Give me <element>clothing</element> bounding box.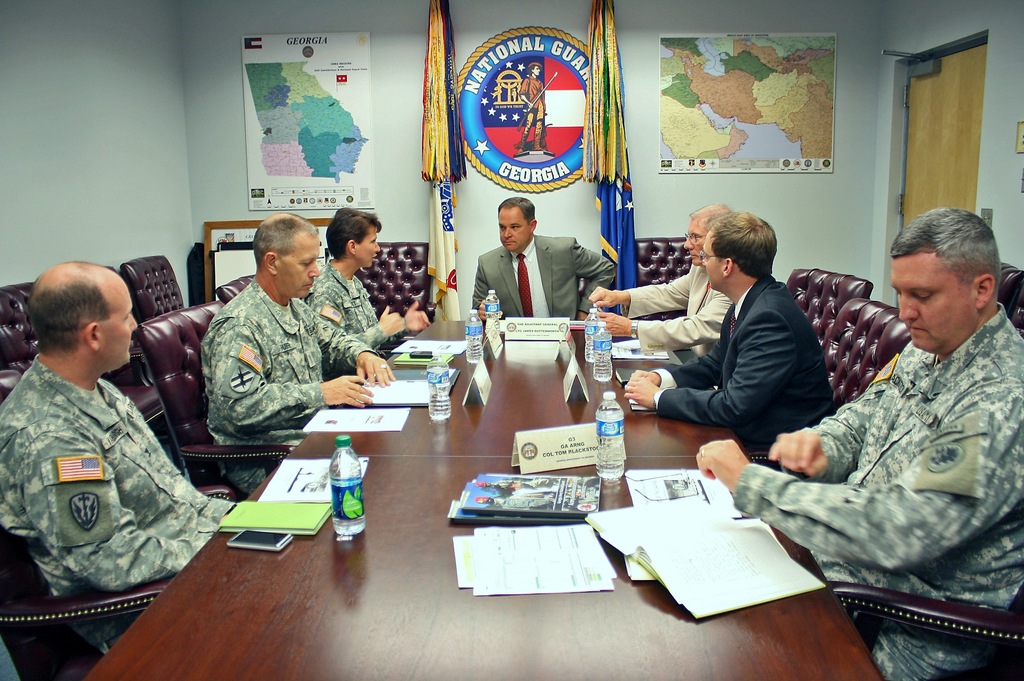
<region>732, 308, 1023, 680</region>.
